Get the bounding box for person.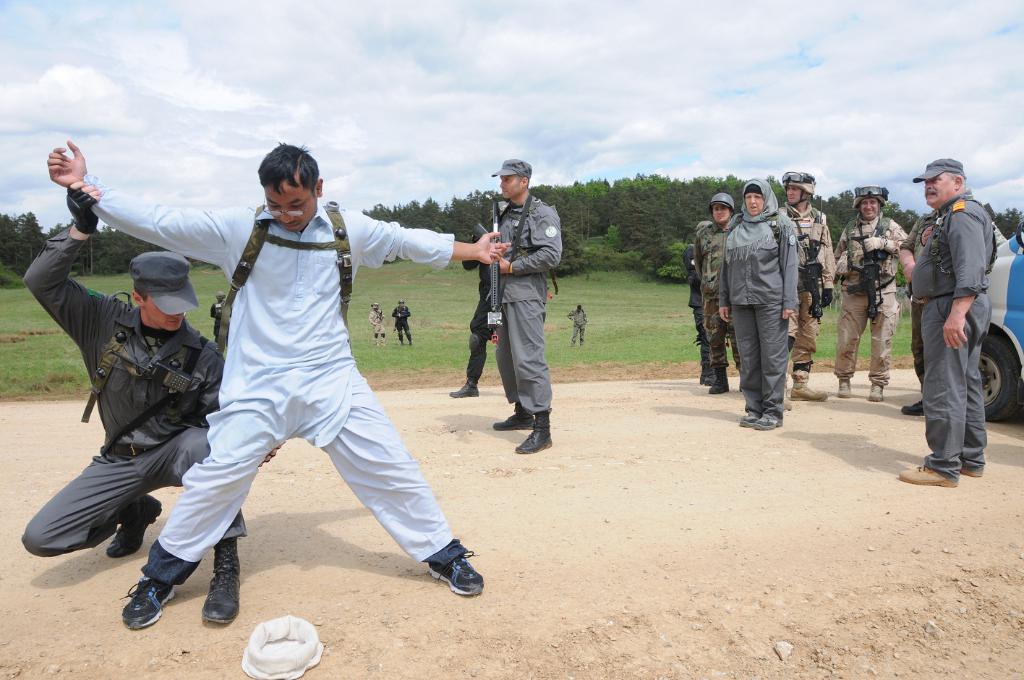
370 302 386 349.
